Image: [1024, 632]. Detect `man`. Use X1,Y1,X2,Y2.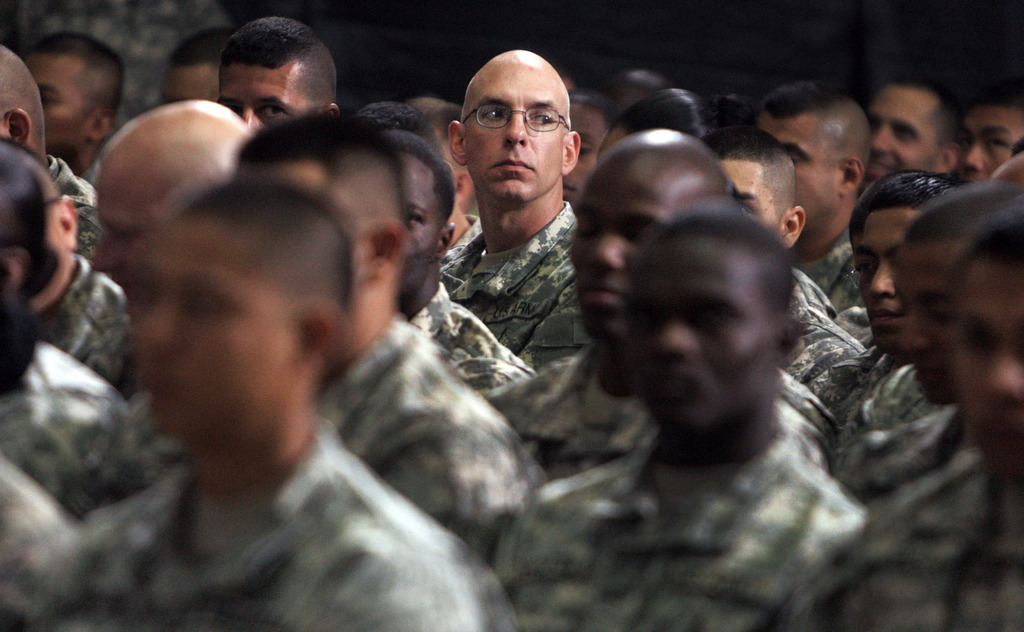
238,105,536,560.
